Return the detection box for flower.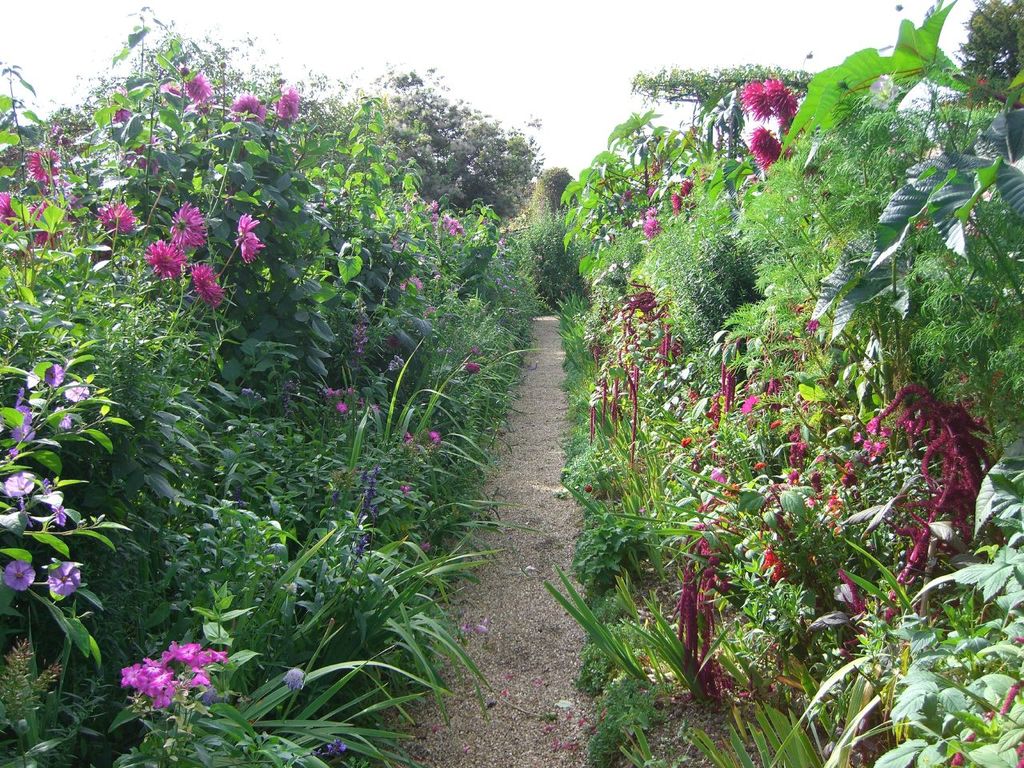
<region>677, 175, 694, 195</region>.
